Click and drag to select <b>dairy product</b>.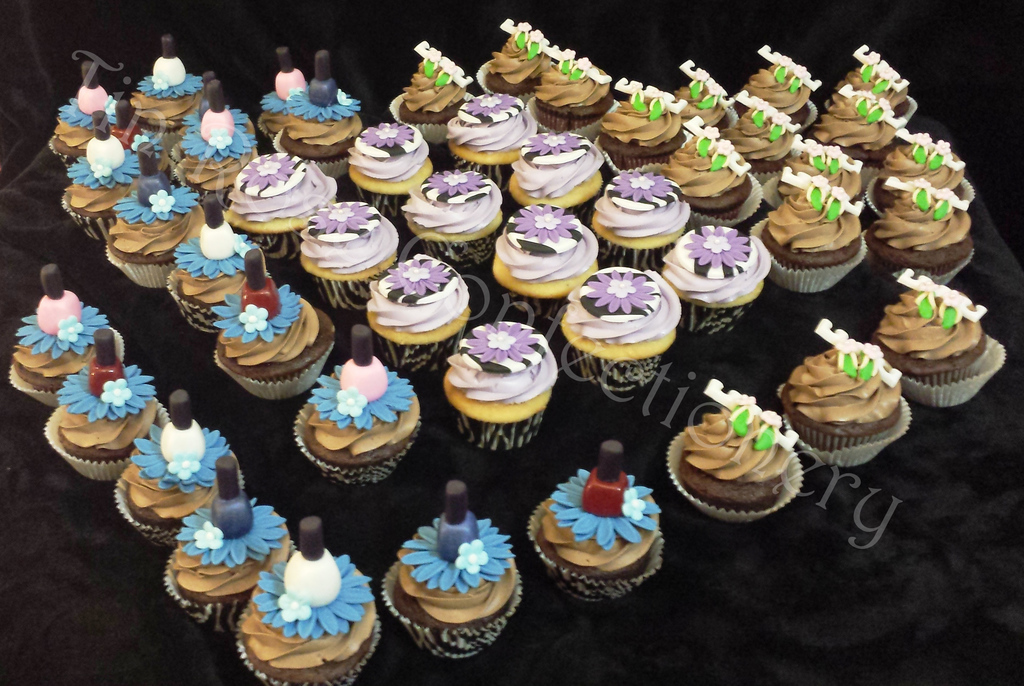
Selection: 174:509:283:588.
